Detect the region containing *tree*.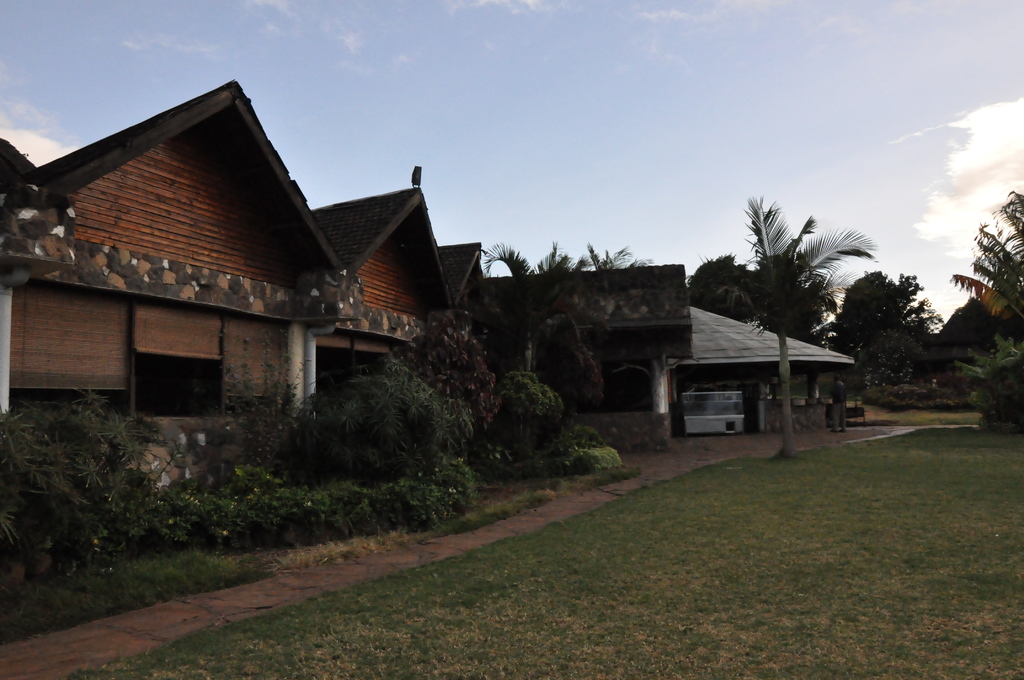
bbox=(308, 359, 471, 476).
